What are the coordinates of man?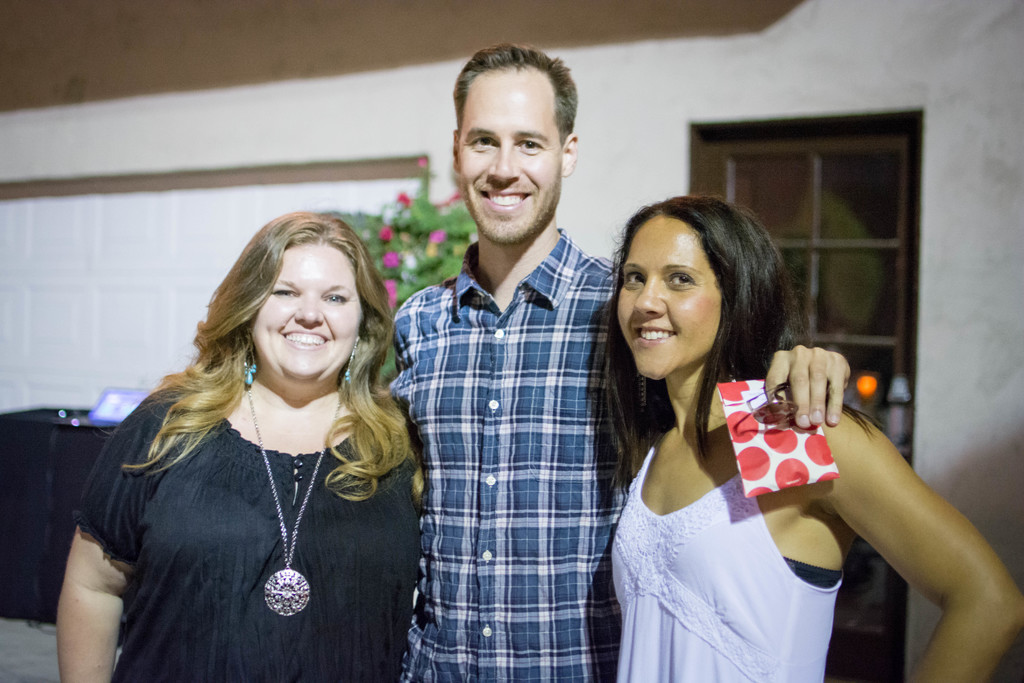
l=390, t=43, r=850, b=682.
